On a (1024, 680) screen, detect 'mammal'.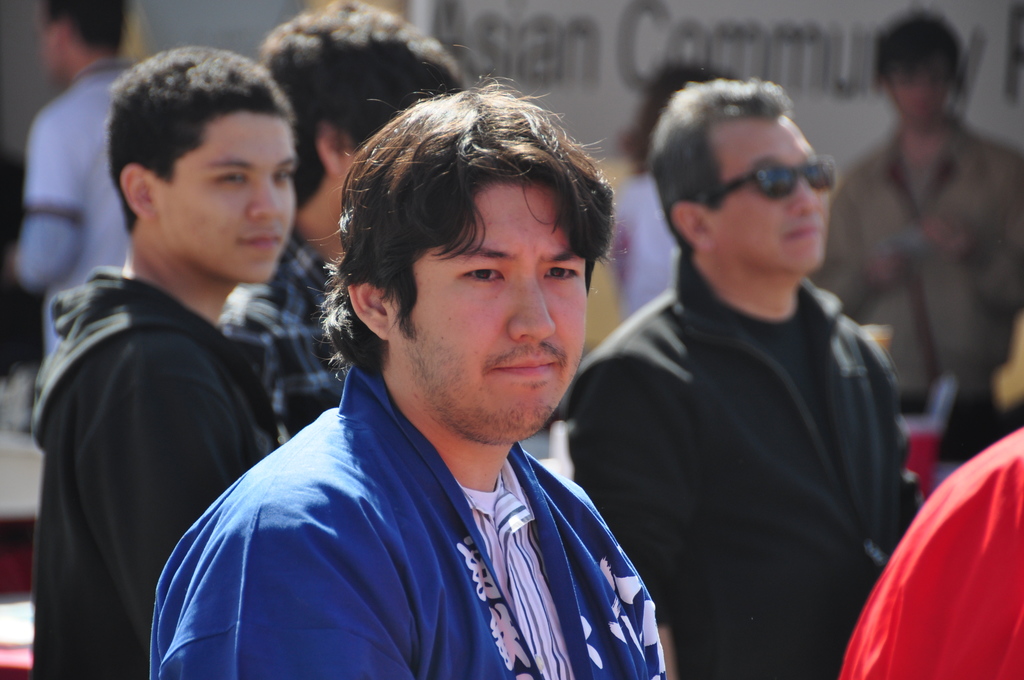
[14, 0, 152, 371].
